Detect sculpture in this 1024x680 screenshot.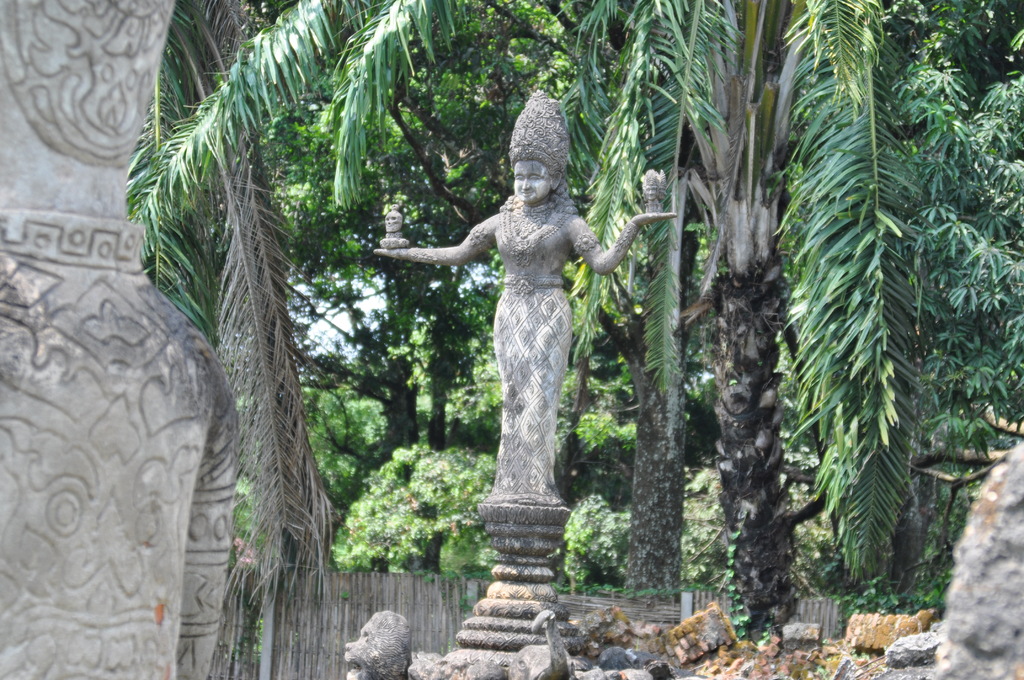
Detection: bbox=(378, 198, 415, 245).
